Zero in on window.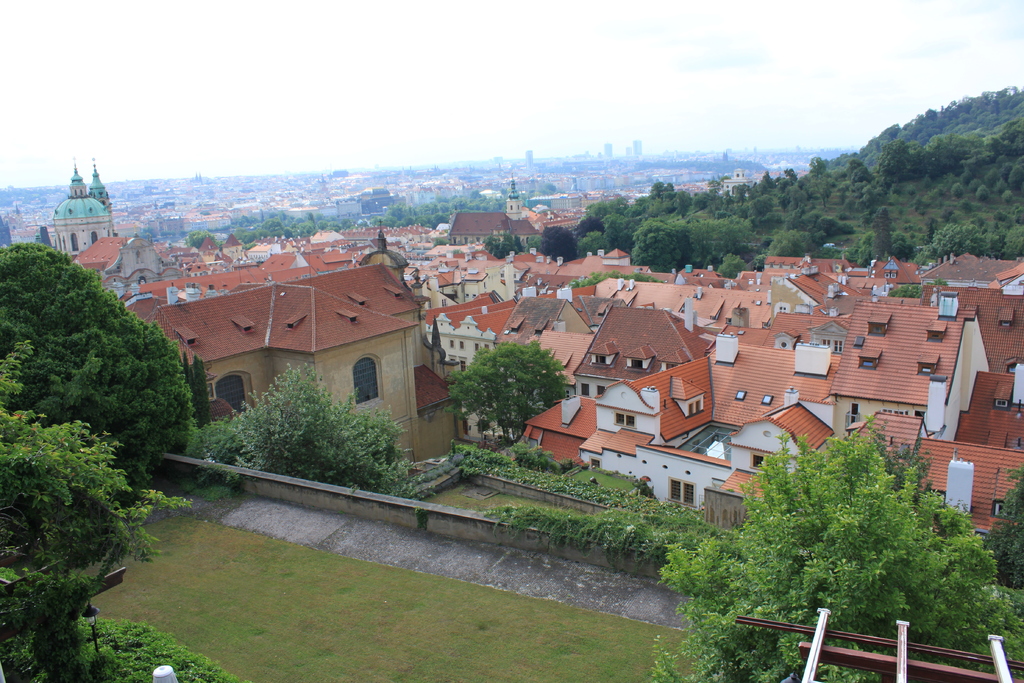
Zeroed in: pyautogui.locateOnScreen(993, 500, 1012, 519).
